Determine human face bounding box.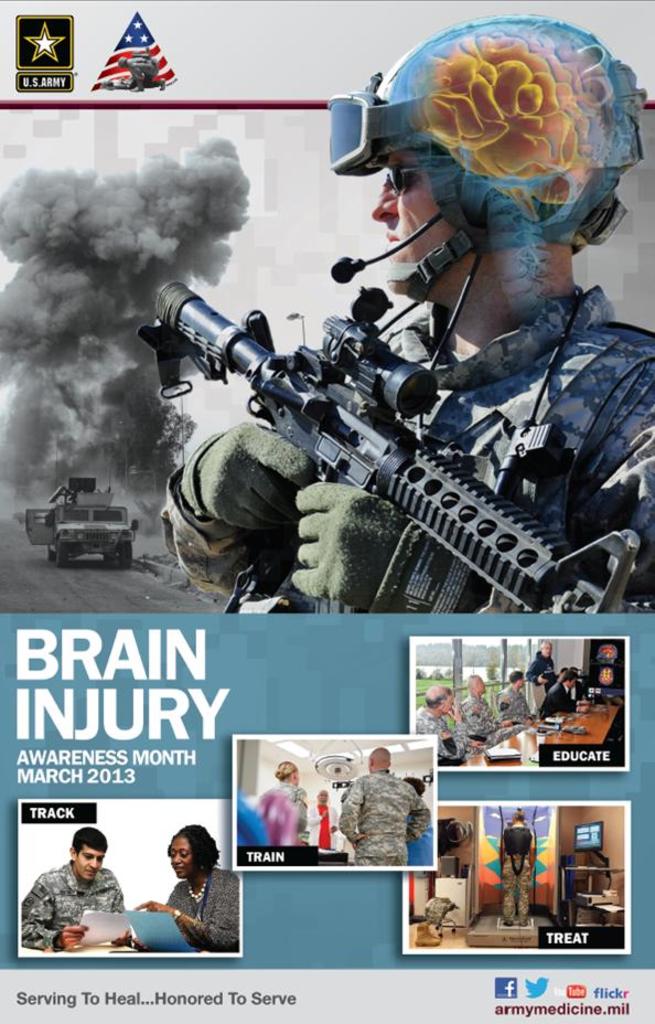
Determined: x1=167 y1=832 x2=193 y2=877.
